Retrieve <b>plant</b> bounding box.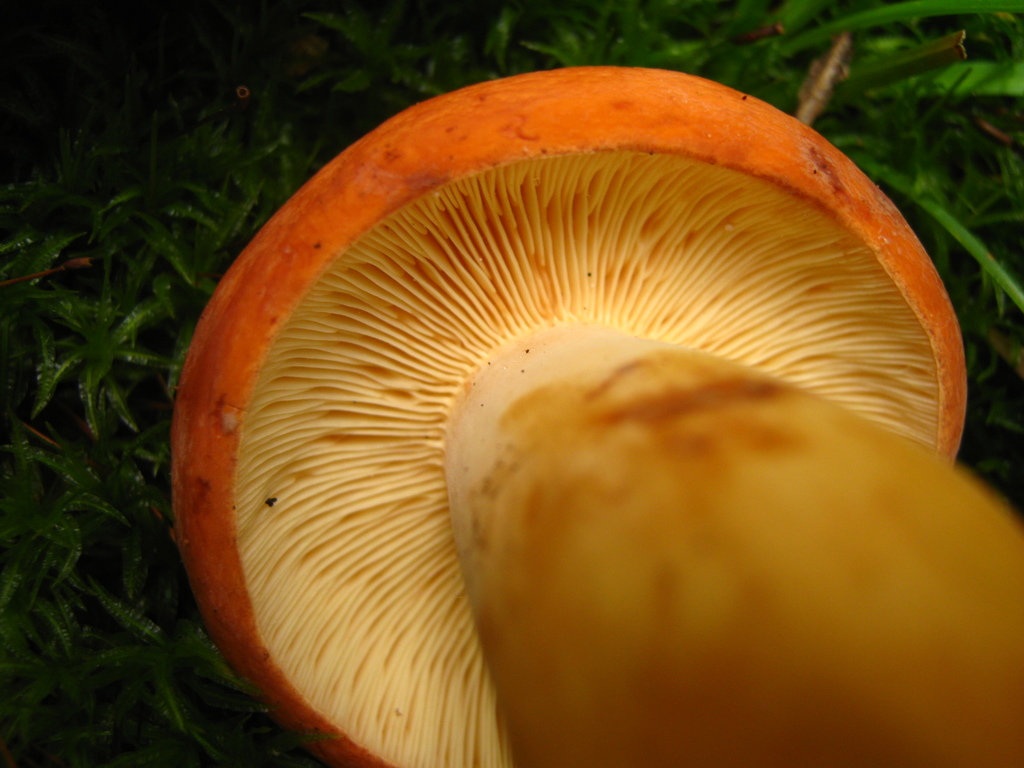
Bounding box: detection(170, 57, 1023, 767).
